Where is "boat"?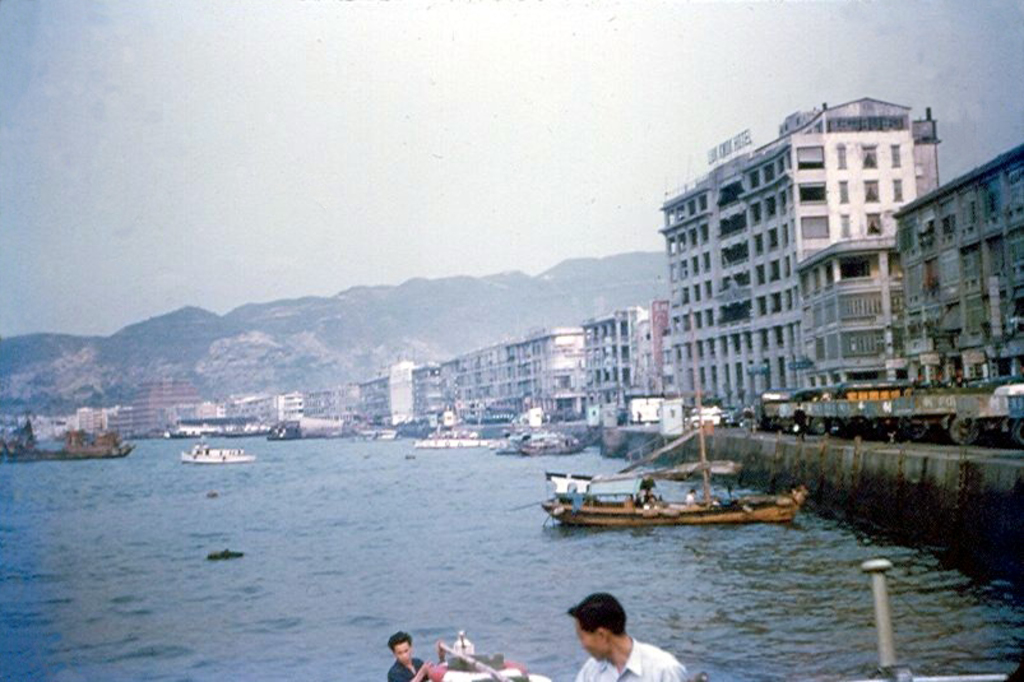
bbox(175, 446, 254, 458).
